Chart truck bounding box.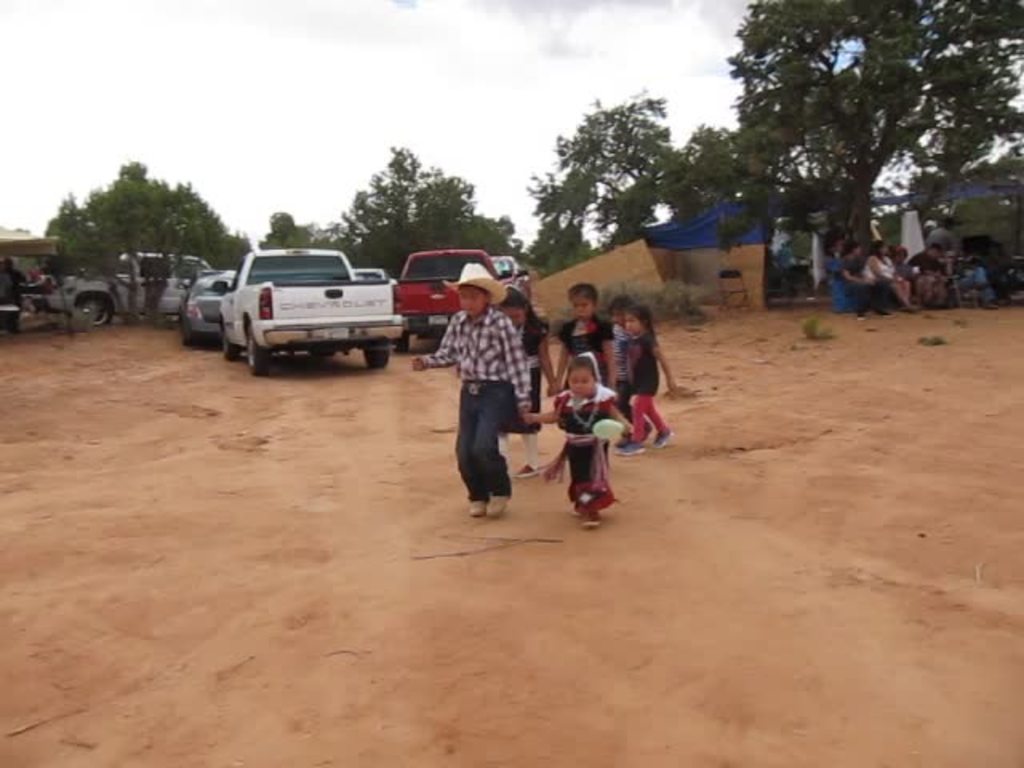
Charted: {"left": 392, "top": 246, "right": 514, "bottom": 346}.
